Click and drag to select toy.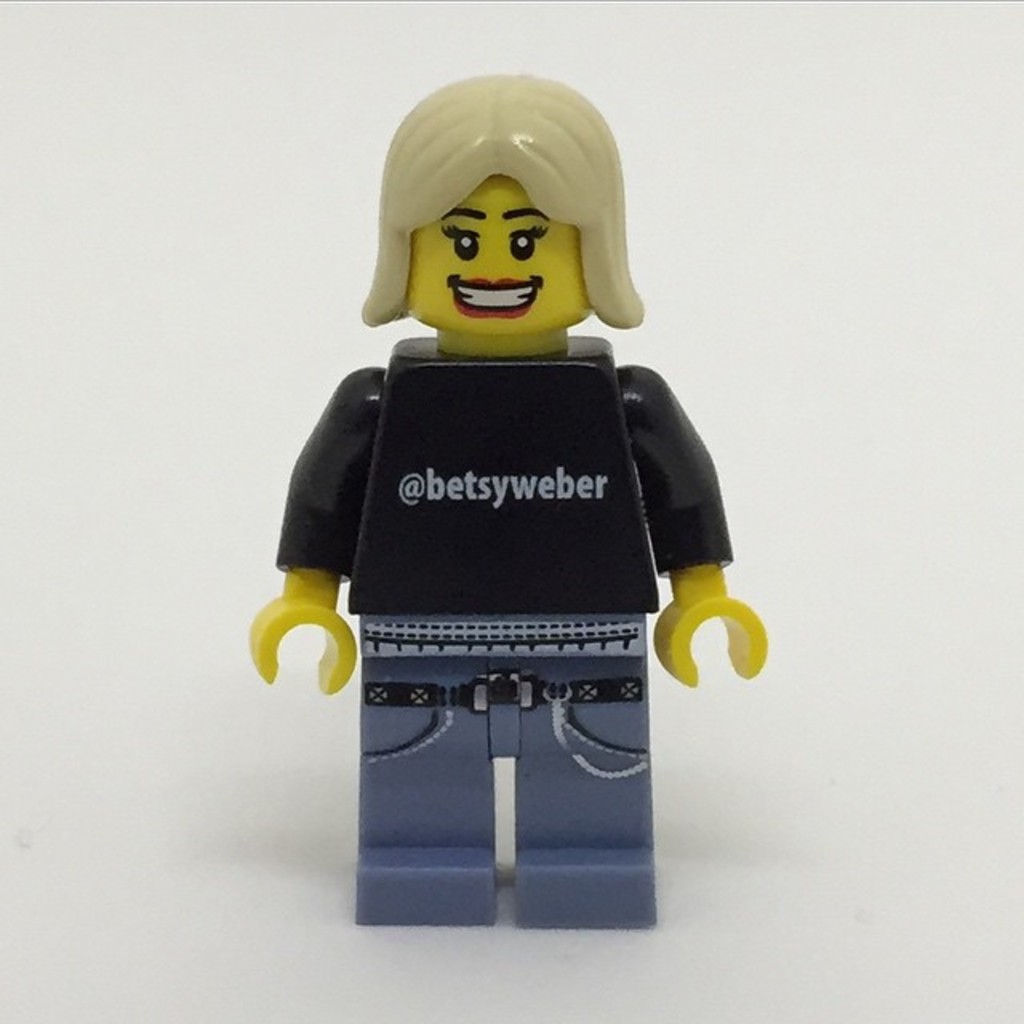
Selection: <bbox>224, 67, 779, 890</bbox>.
